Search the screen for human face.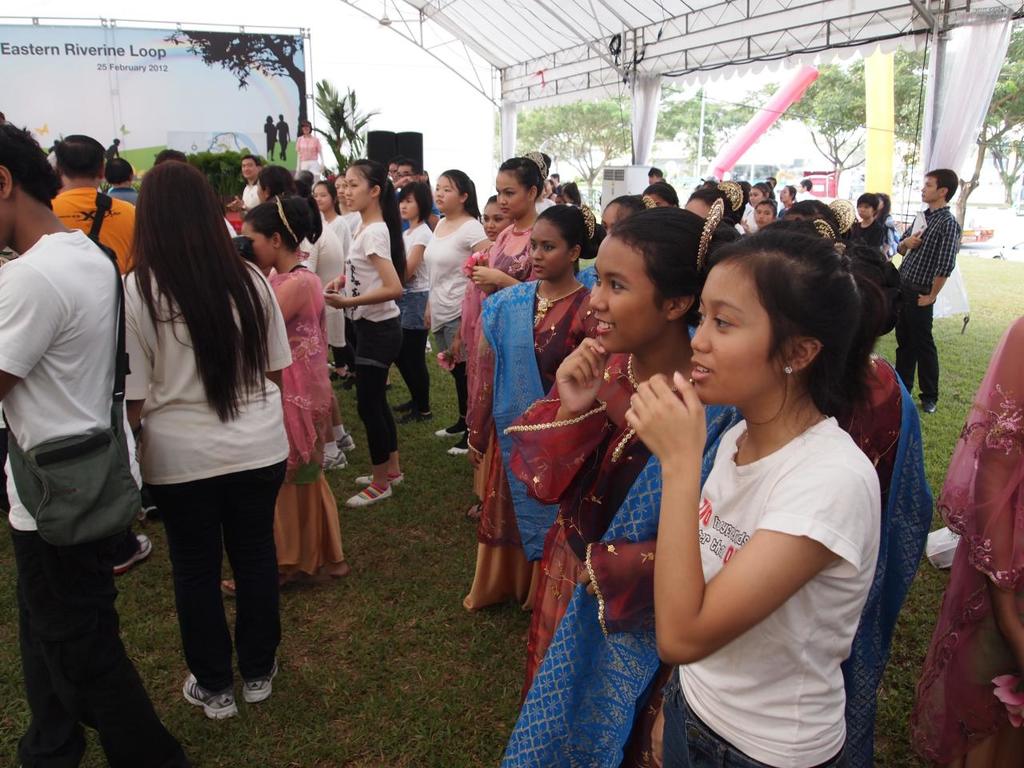
Found at bbox=(683, 196, 711, 220).
